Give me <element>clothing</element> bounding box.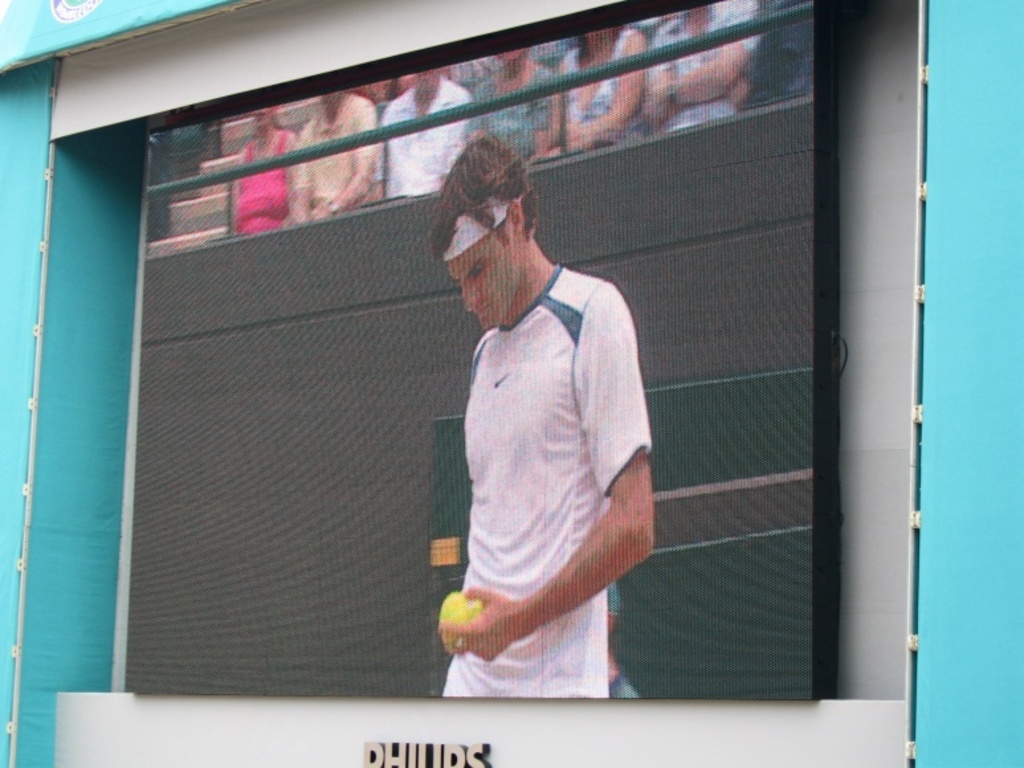
pyautogui.locateOnScreen(468, 68, 555, 156).
